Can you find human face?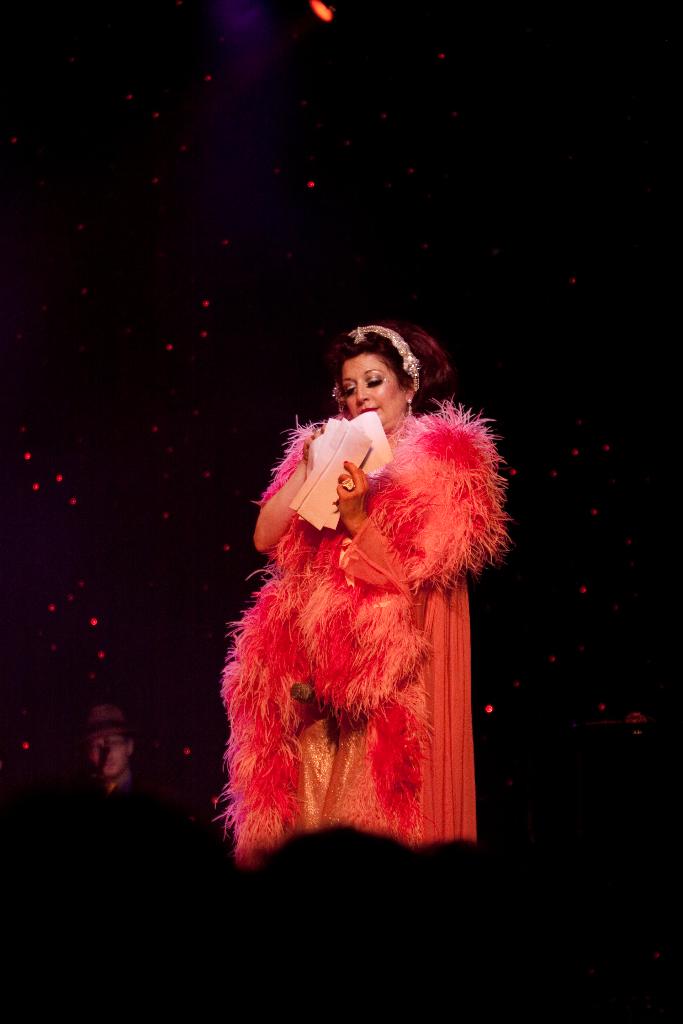
Yes, bounding box: [344,352,405,422].
